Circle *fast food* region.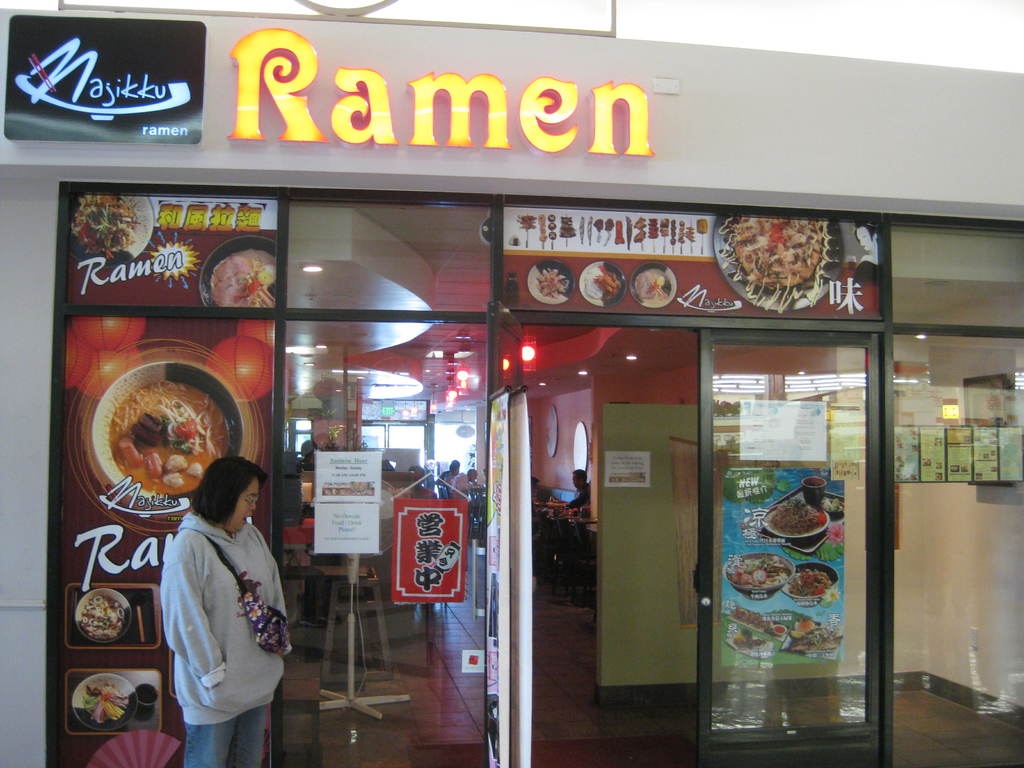
Region: locate(614, 218, 625, 245).
